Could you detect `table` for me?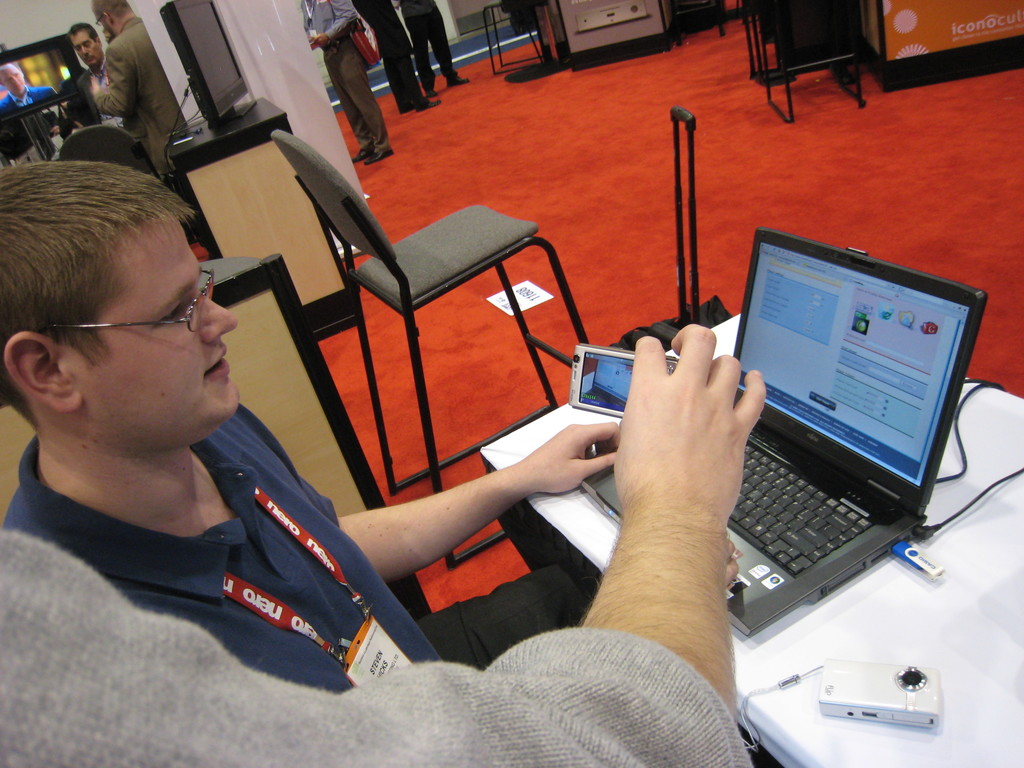
Detection result: x1=162, y1=97, x2=367, y2=322.
